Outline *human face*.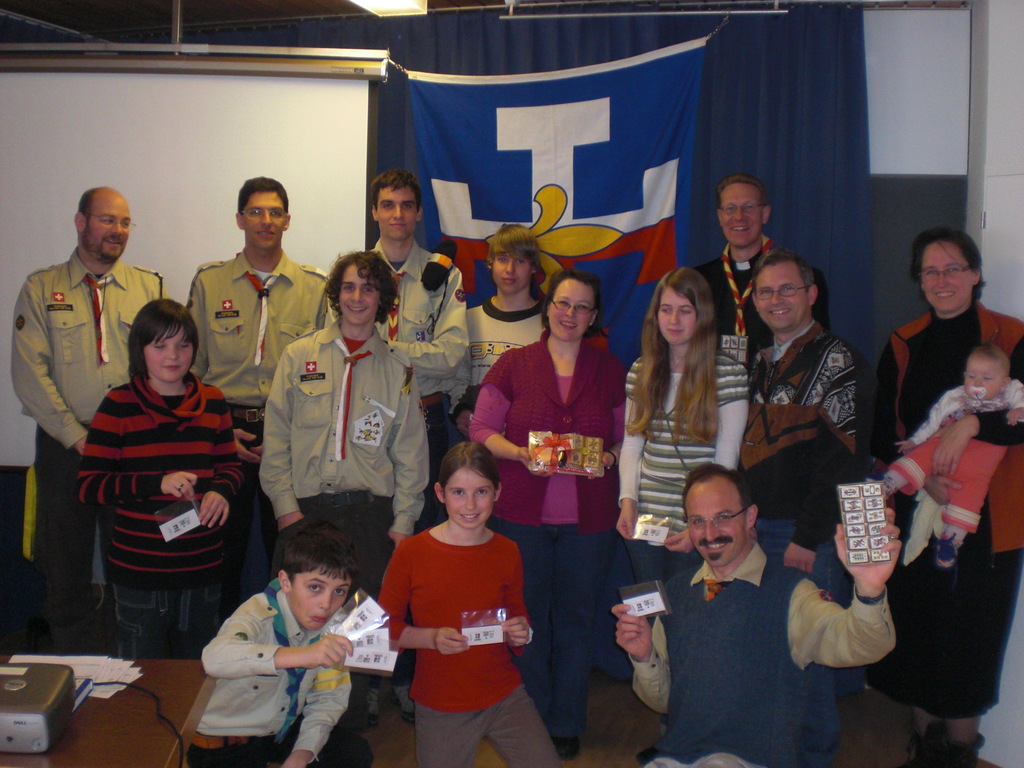
Outline: l=291, t=564, r=350, b=627.
